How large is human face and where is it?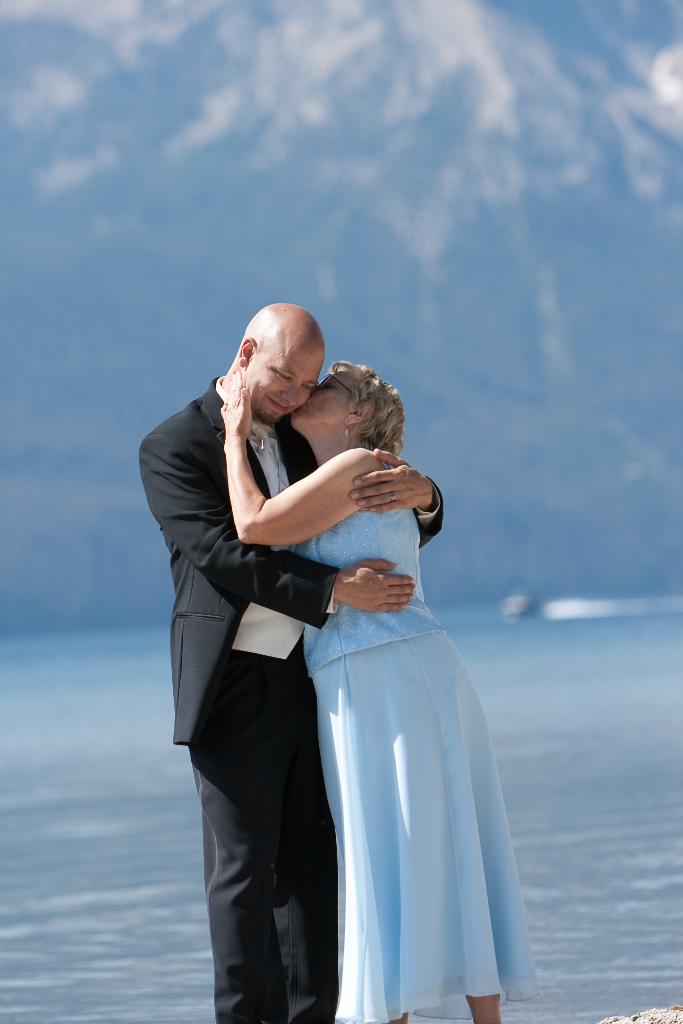
Bounding box: region(297, 374, 353, 426).
